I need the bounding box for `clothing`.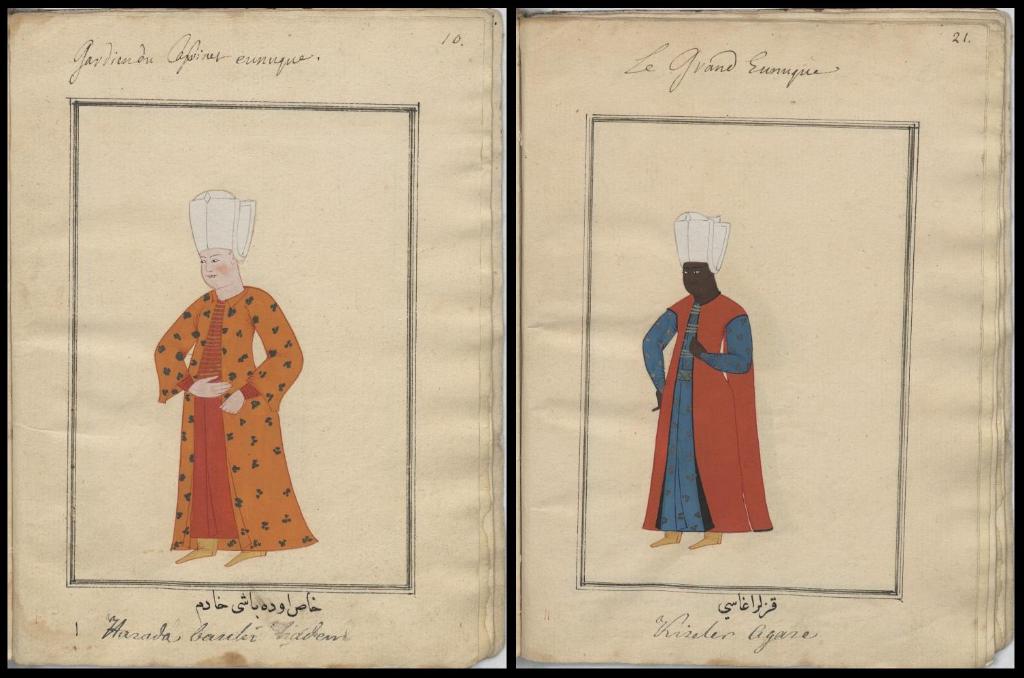
Here it is: 148:282:301:556.
